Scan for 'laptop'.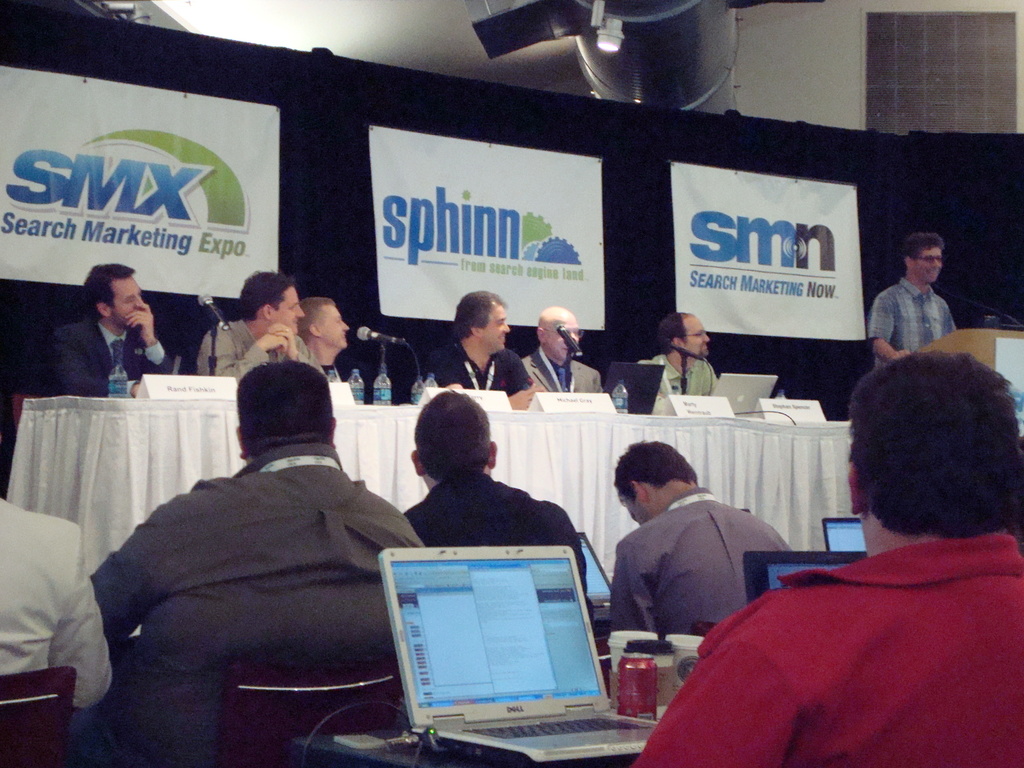
Scan result: [604, 359, 664, 412].
